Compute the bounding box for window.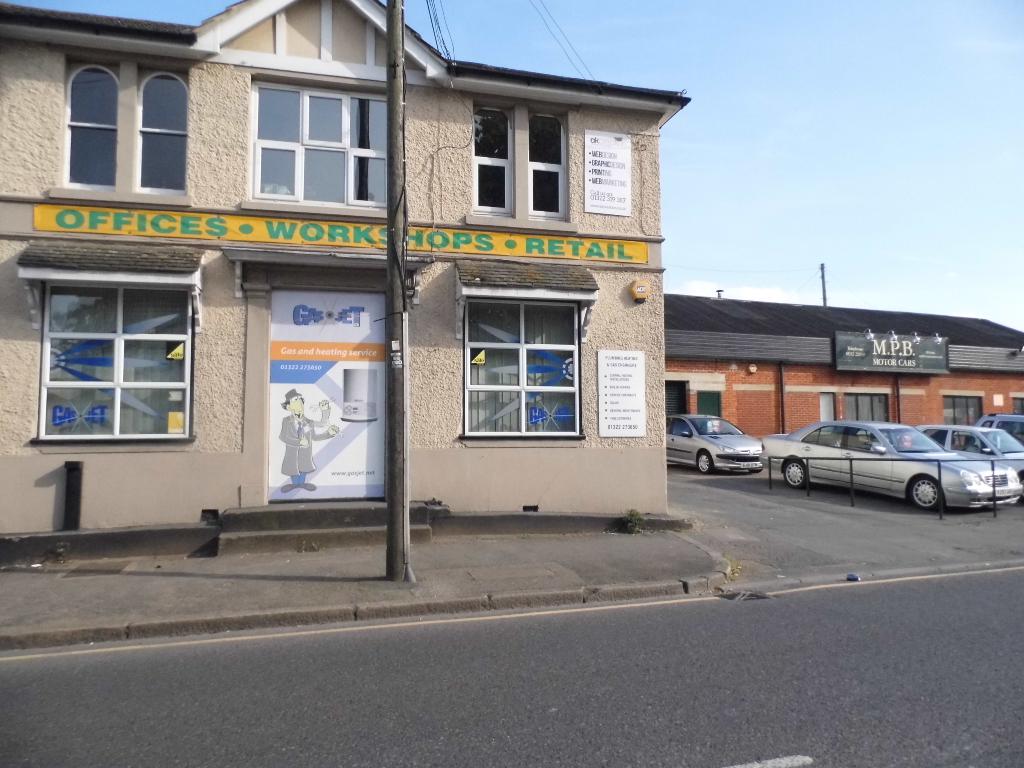
select_region(450, 261, 585, 442).
